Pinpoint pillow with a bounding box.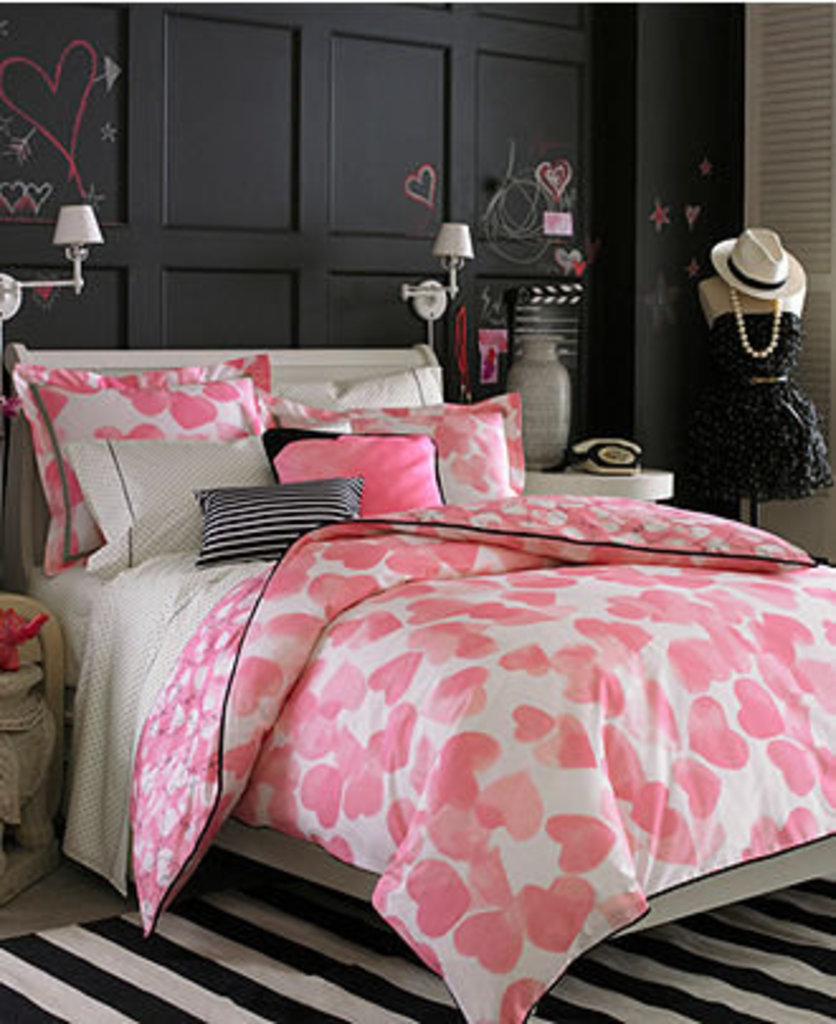
detection(195, 466, 388, 568).
